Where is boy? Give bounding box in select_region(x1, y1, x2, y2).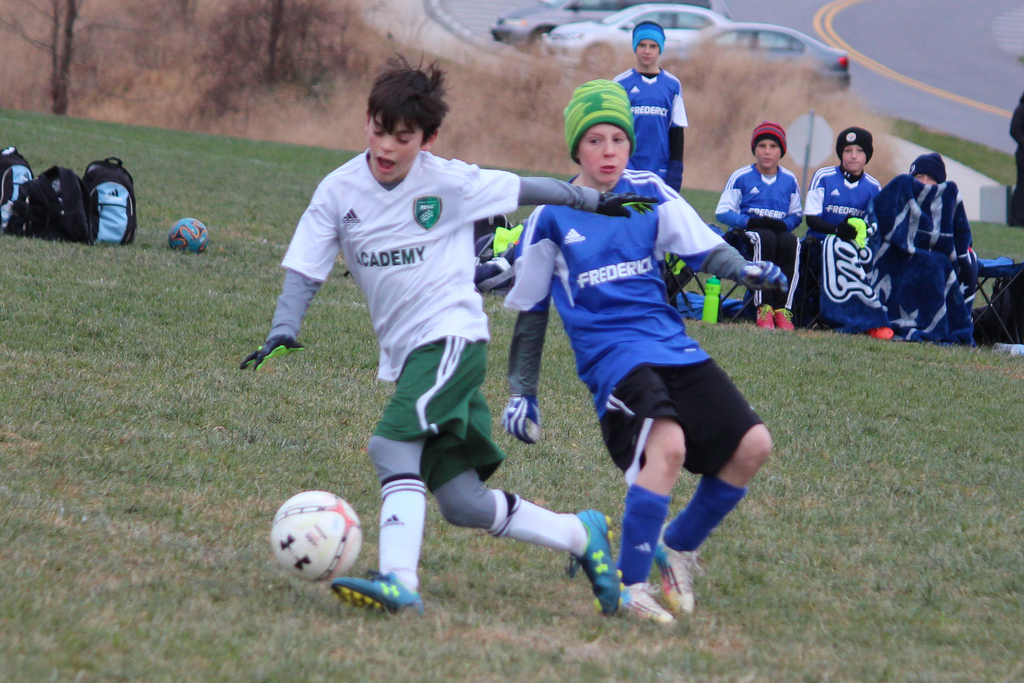
select_region(493, 78, 788, 626).
